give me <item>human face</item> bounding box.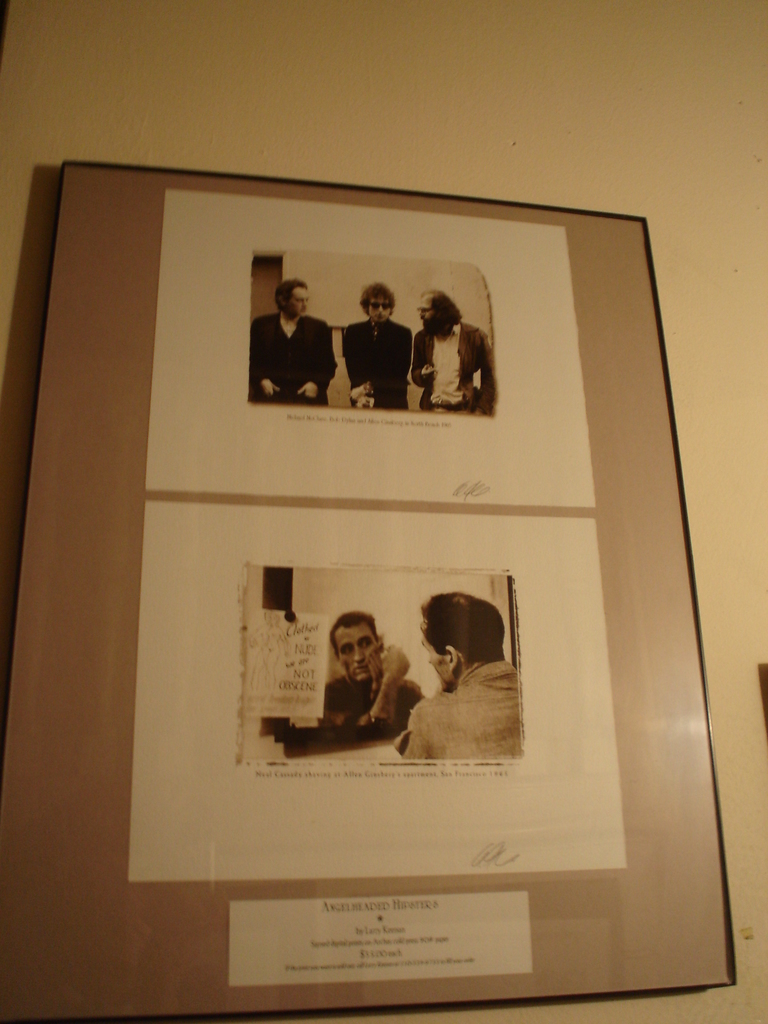
left=356, top=280, right=396, bottom=331.
